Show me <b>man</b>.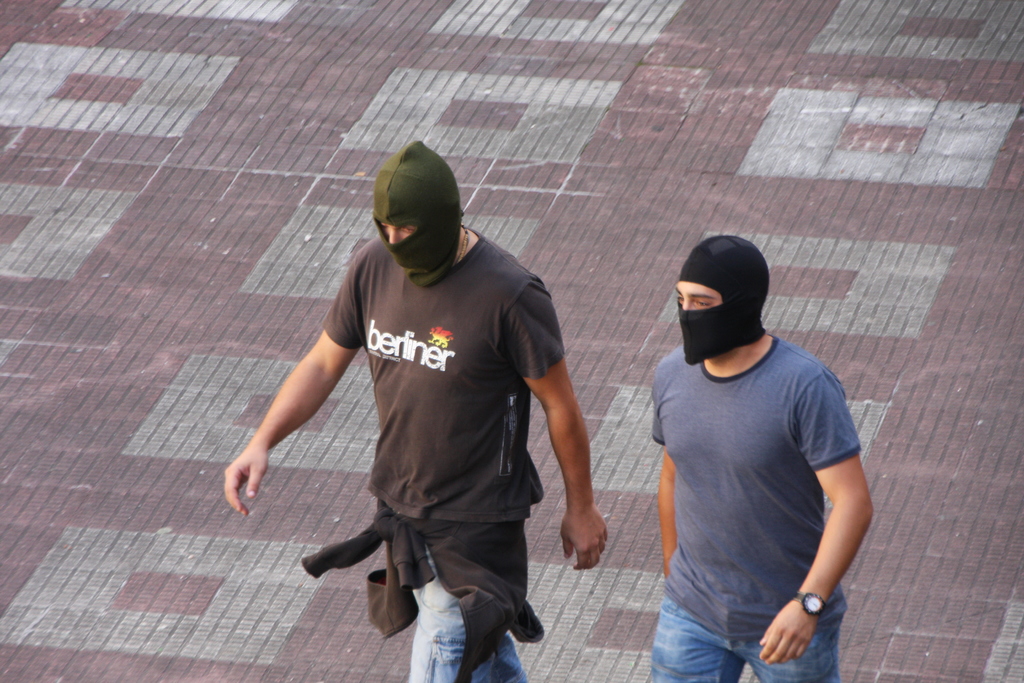
<b>man</b> is here: detection(223, 138, 609, 682).
